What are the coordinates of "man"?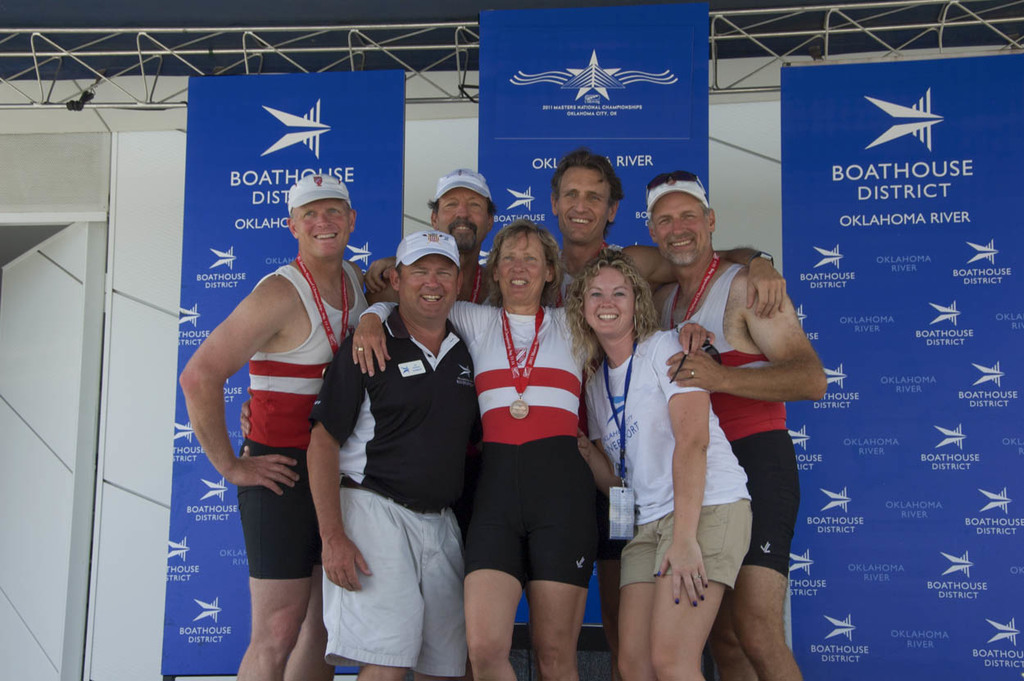
pyautogui.locateOnScreen(365, 167, 503, 310).
